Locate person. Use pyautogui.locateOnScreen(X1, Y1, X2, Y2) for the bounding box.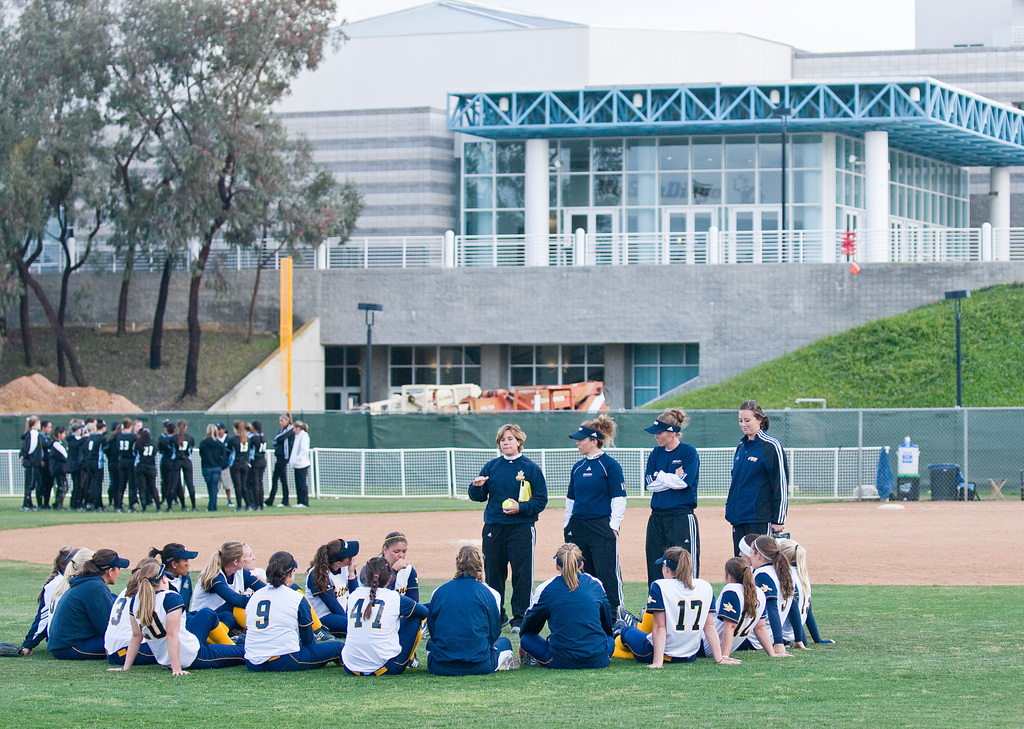
pyautogui.locateOnScreen(150, 542, 192, 607).
